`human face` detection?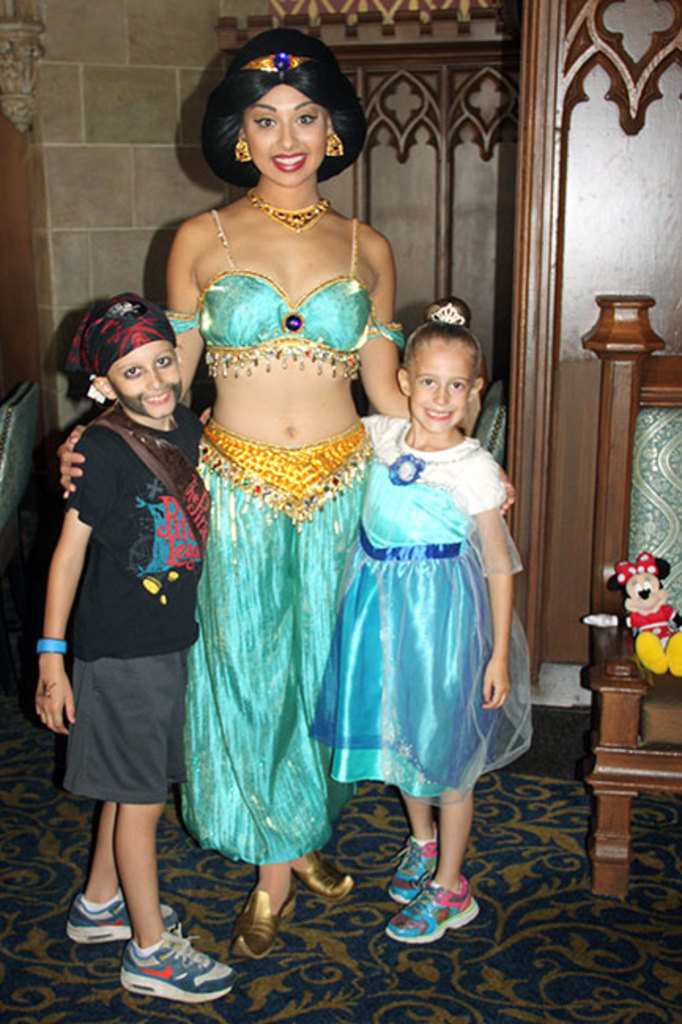
(104,339,181,417)
